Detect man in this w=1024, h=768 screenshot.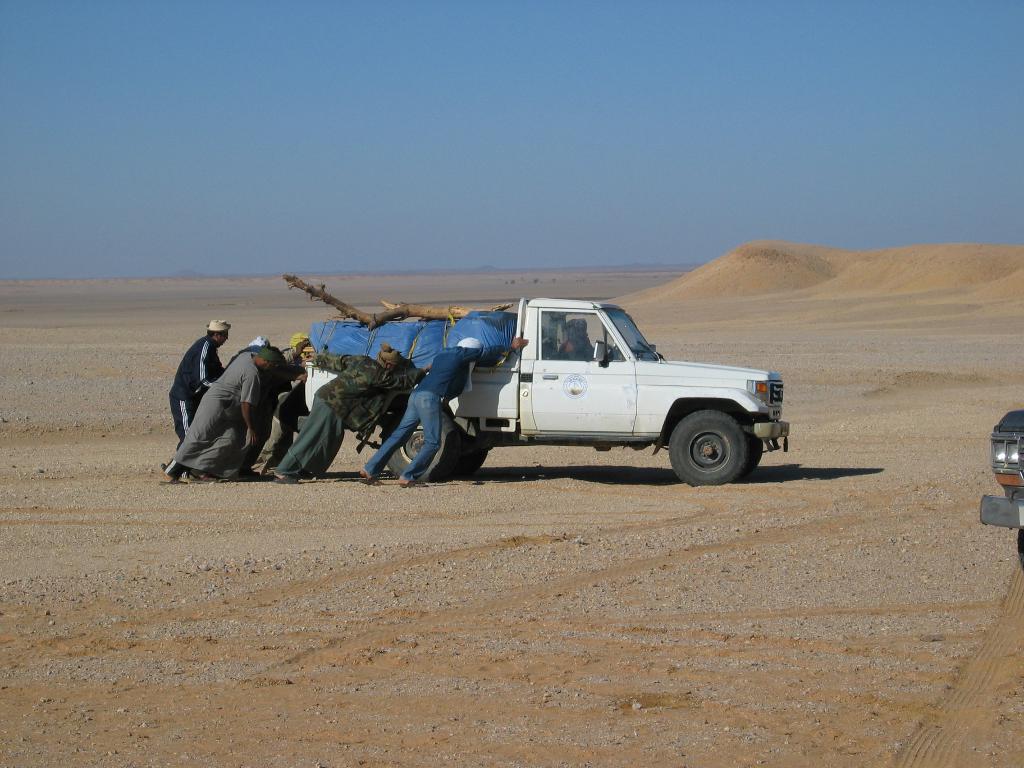
Detection: (168, 316, 223, 447).
